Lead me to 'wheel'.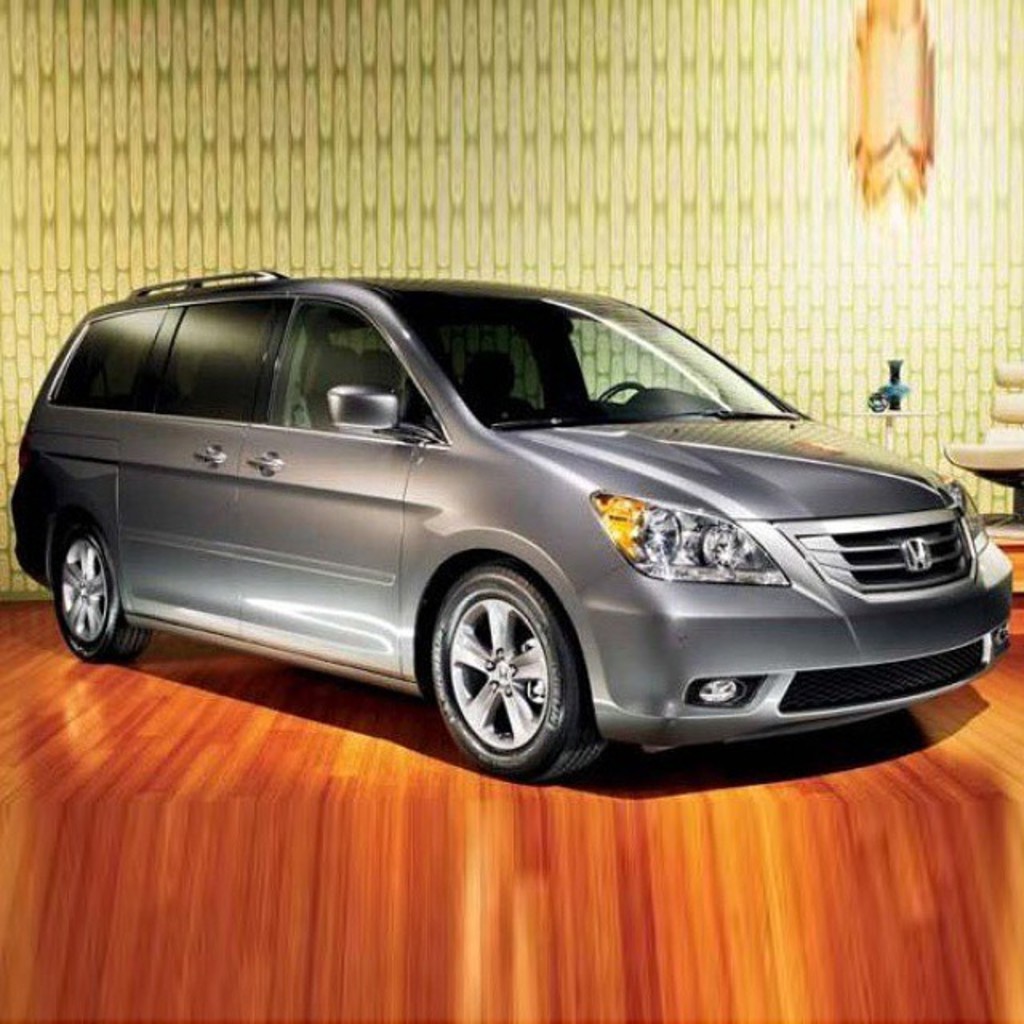
Lead to {"left": 595, "top": 381, "right": 653, "bottom": 419}.
